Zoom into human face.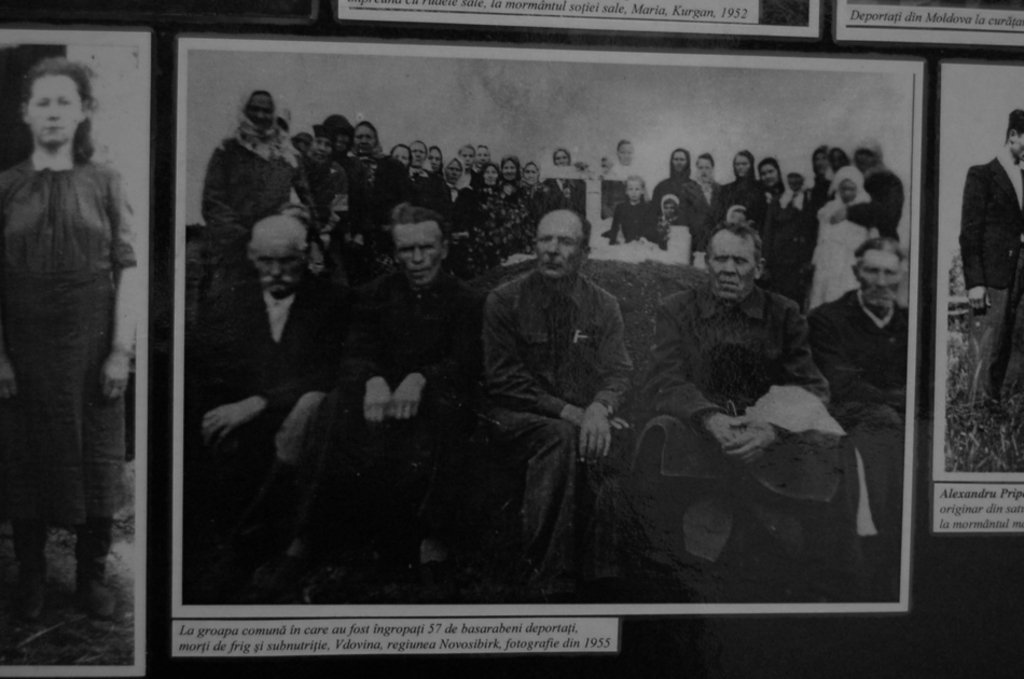
Zoom target: {"left": 628, "top": 177, "right": 644, "bottom": 203}.
